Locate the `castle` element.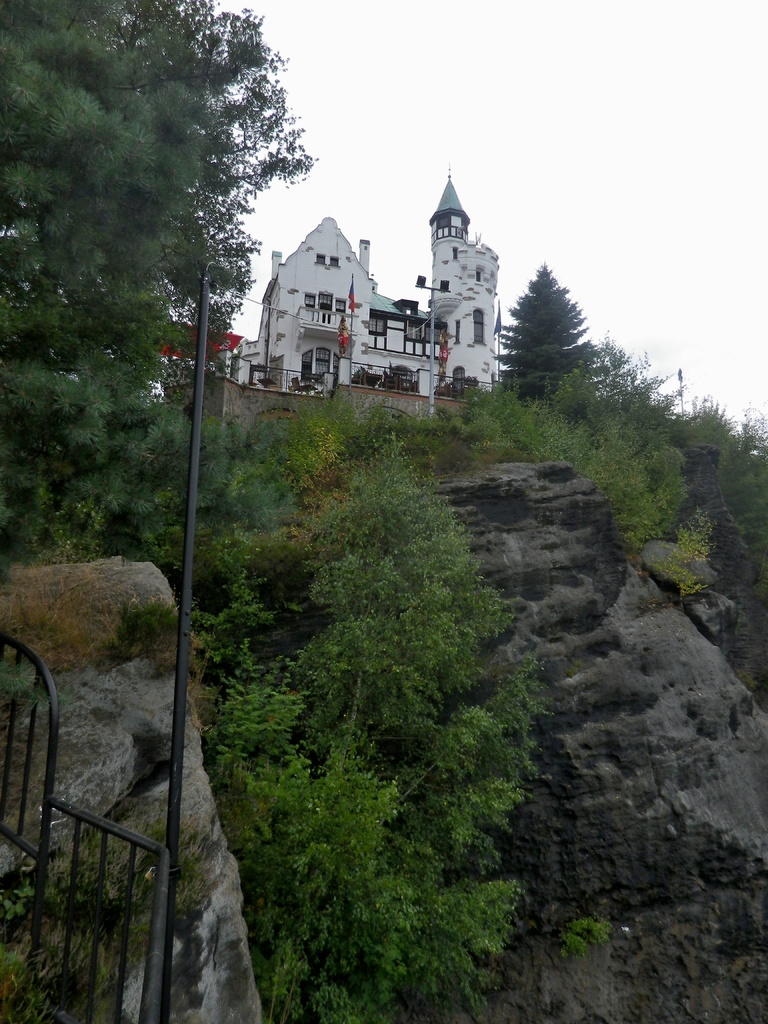
Element bbox: Rect(227, 152, 541, 420).
